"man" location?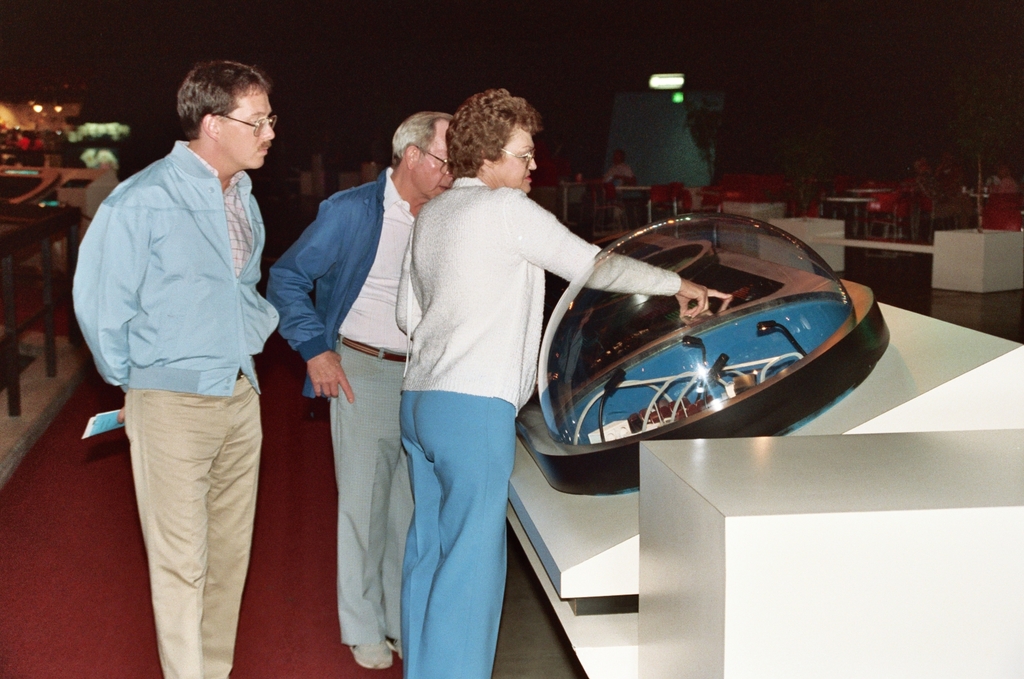
select_region(69, 63, 284, 678)
